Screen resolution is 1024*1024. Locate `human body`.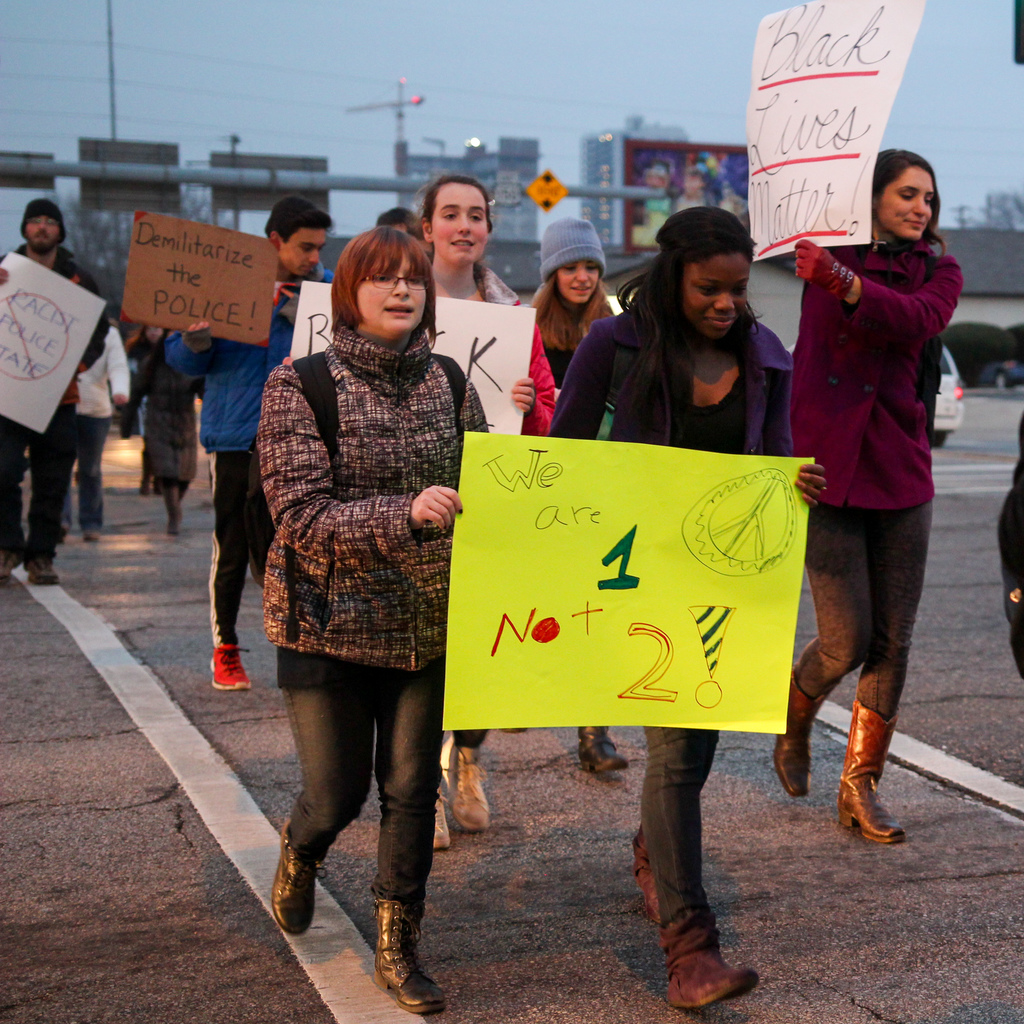
box(166, 189, 335, 690).
